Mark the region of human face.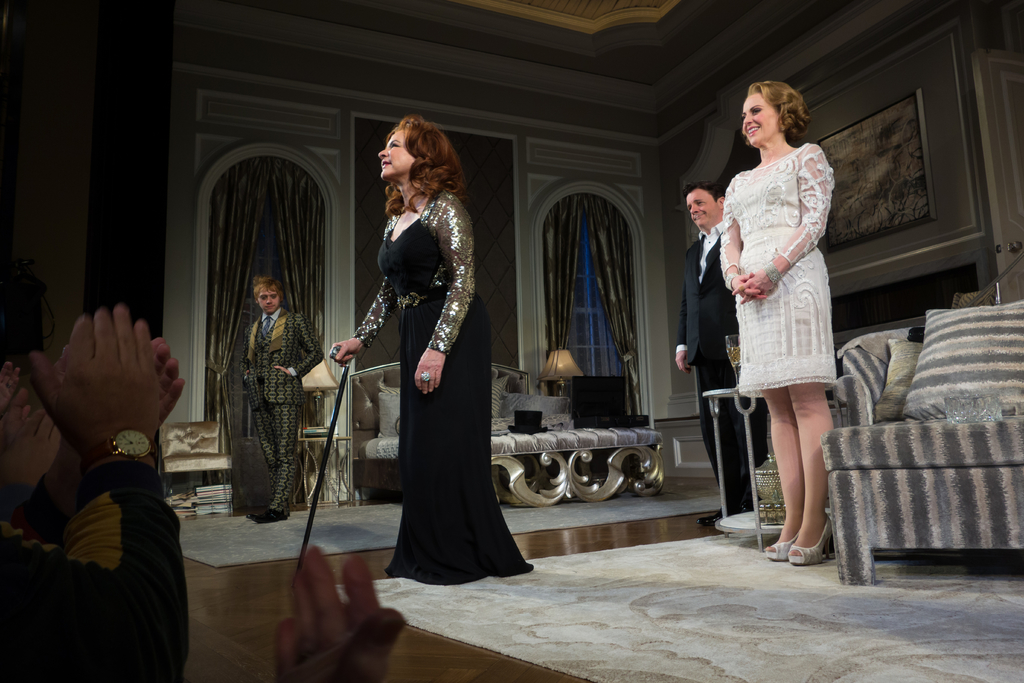
Region: pyautogui.locateOnScreen(257, 285, 280, 313).
